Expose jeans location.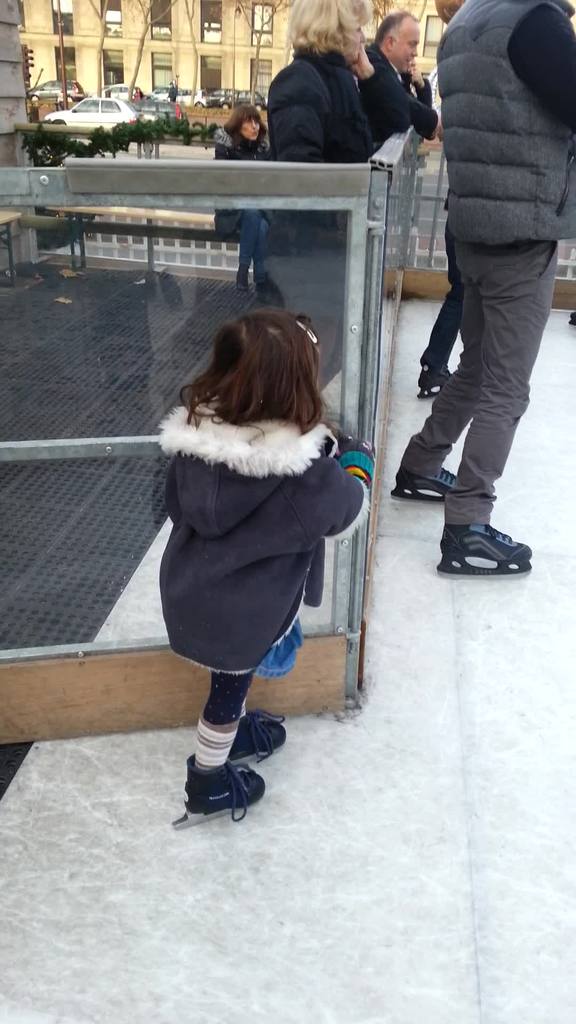
Exposed at bbox=(399, 239, 558, 529).
